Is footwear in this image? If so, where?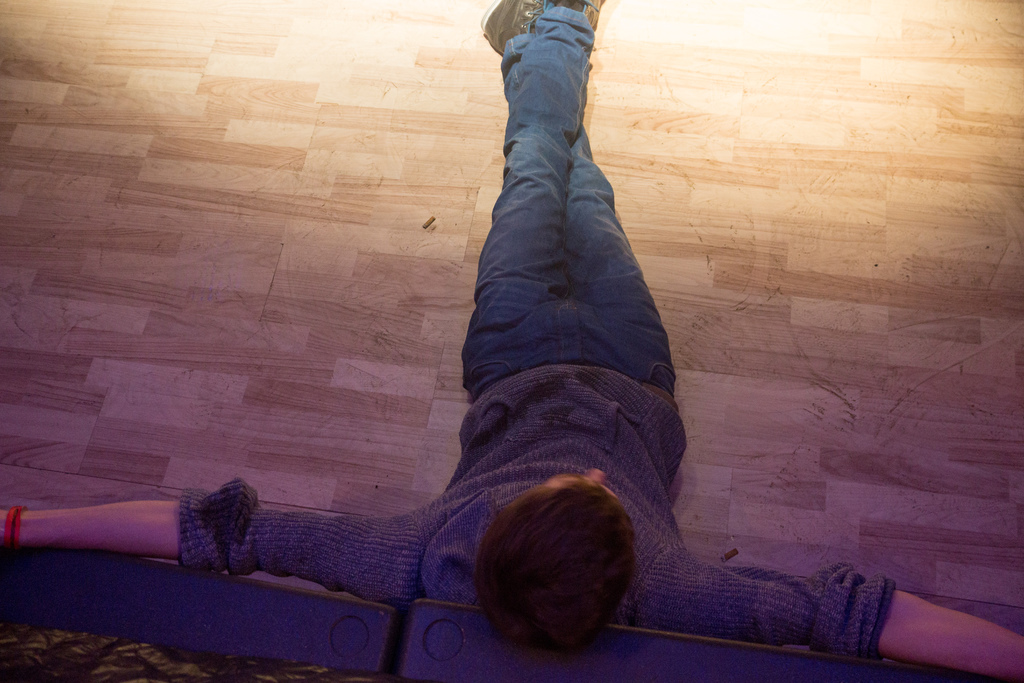
Yes, at Rect(545, 0, 601, 29).
